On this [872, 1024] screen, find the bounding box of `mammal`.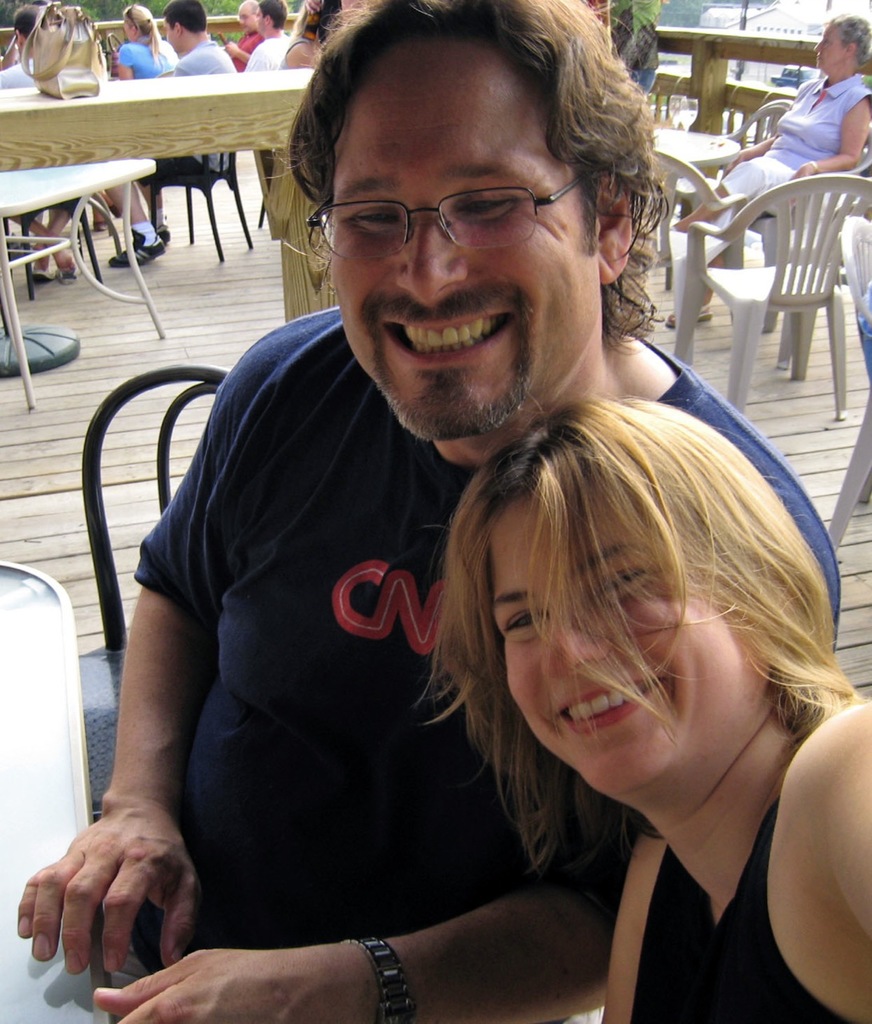
Bounding box: bbox=[0, 5, 67, 286].
